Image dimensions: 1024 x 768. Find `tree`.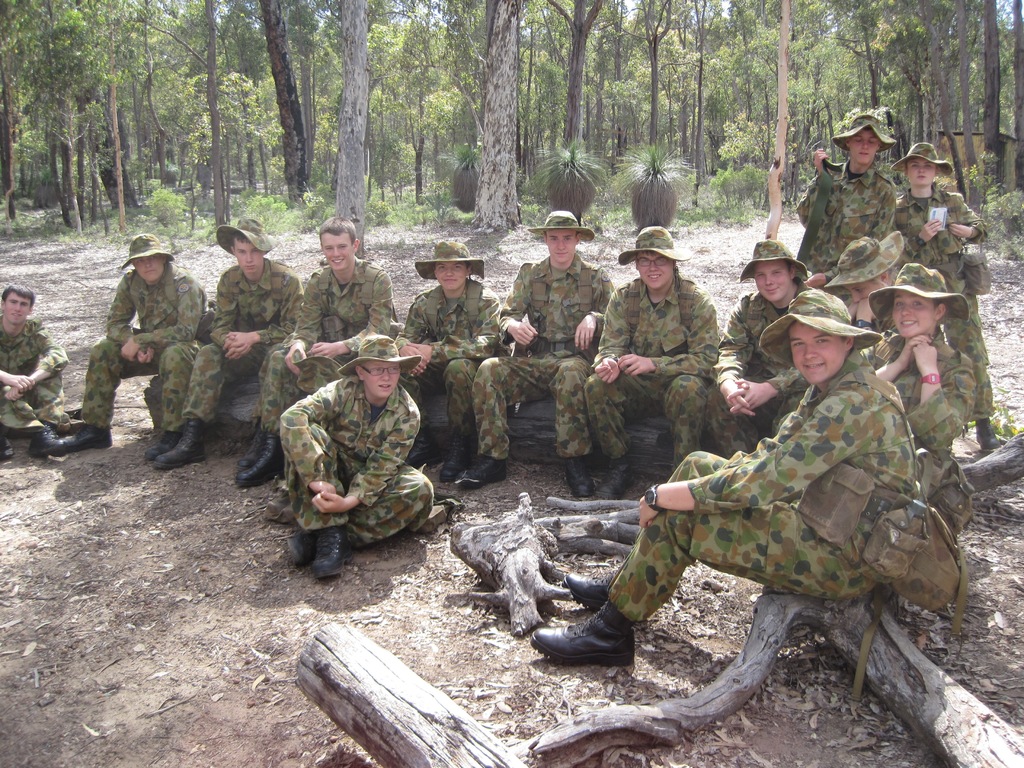
select_region(469, 0, 522, 227).
